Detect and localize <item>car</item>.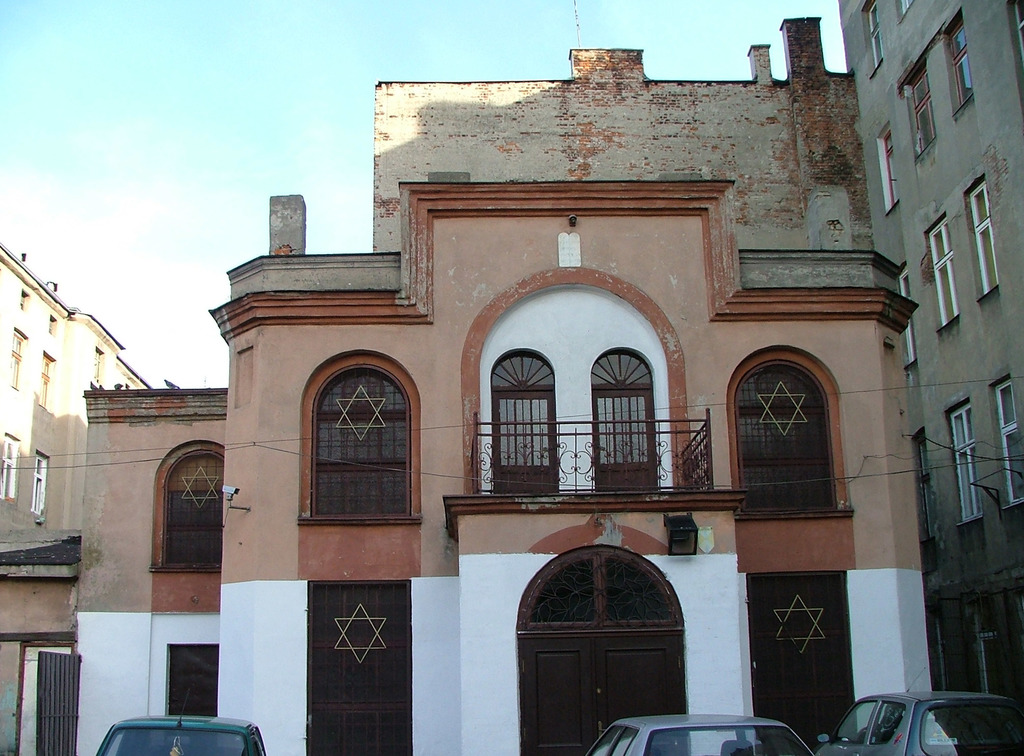
Localized at <bbox>577, 706, 819, 755</bbox>.
